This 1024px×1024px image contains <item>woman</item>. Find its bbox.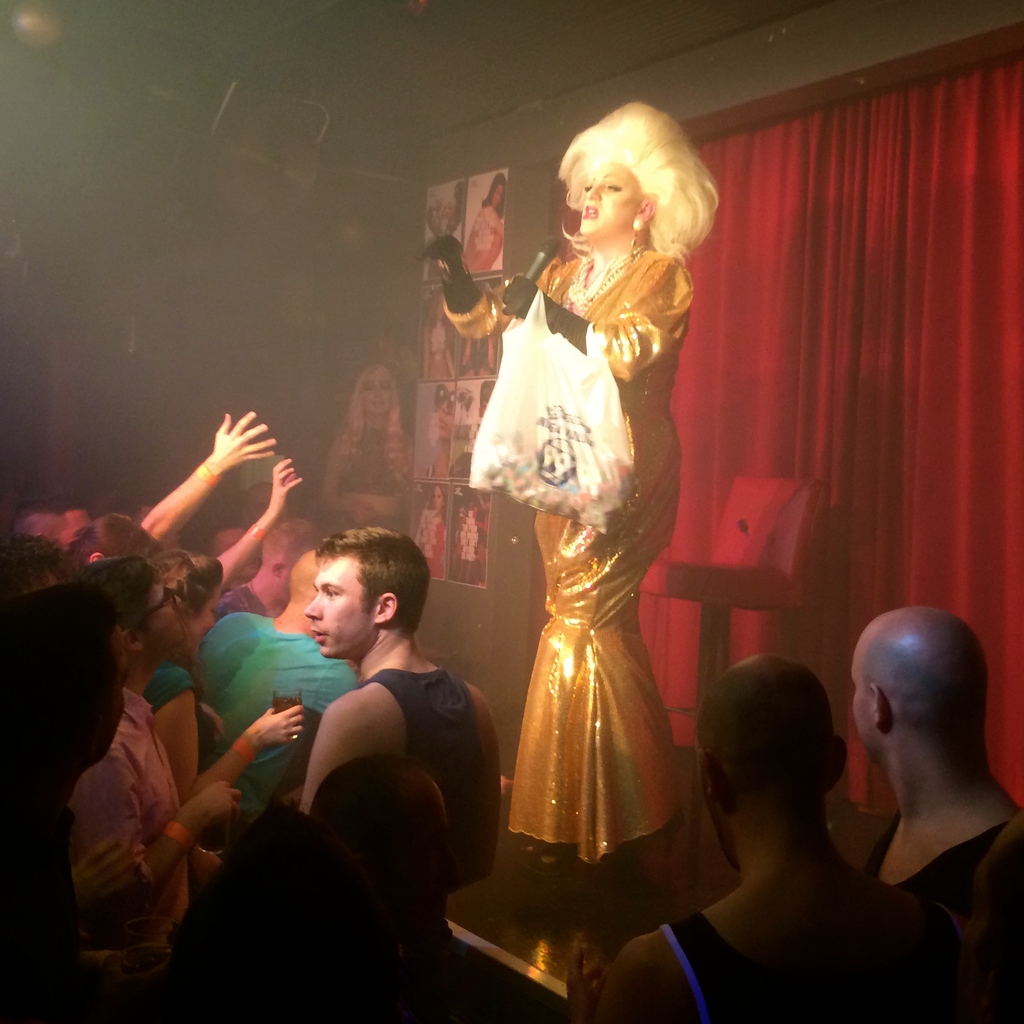
[x1=462, y1=169, x2=501, y2=273].
